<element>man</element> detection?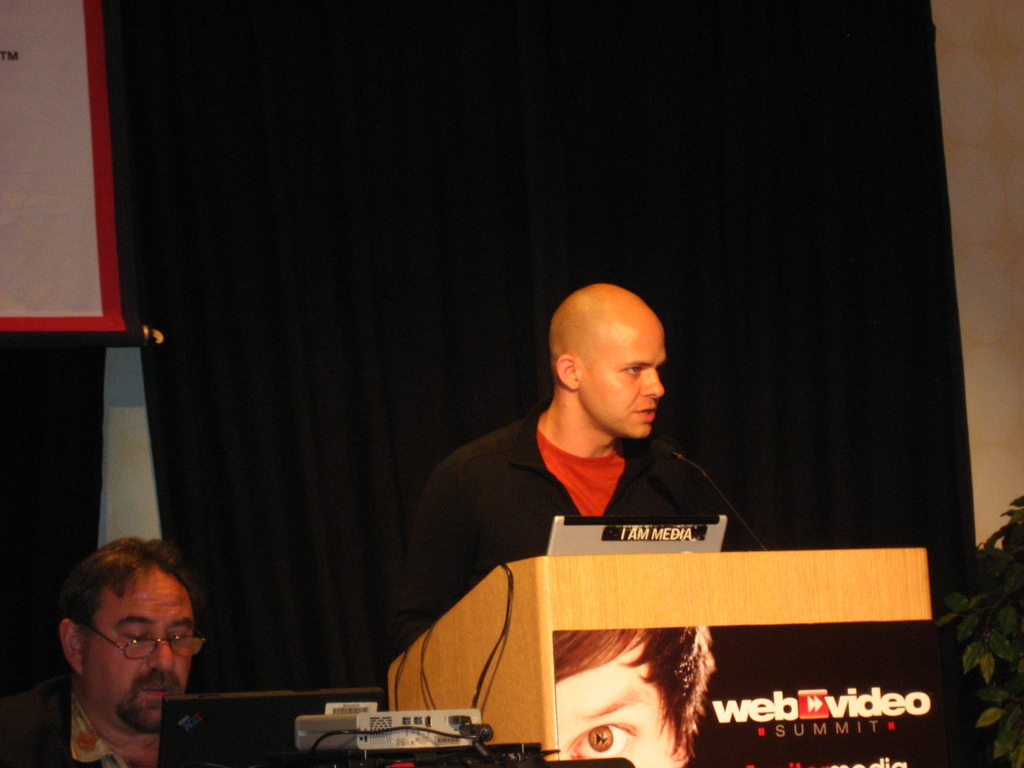
[x1=0, y1=535, x2=205, y2=767]
